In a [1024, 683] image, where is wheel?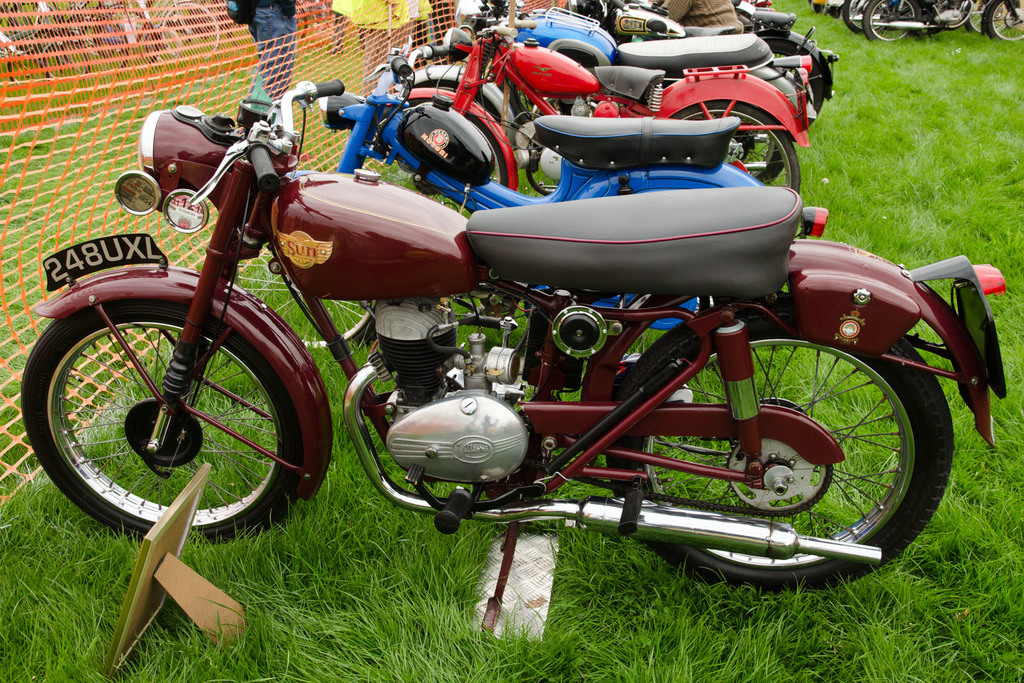
[861, 0, 927, 49].
